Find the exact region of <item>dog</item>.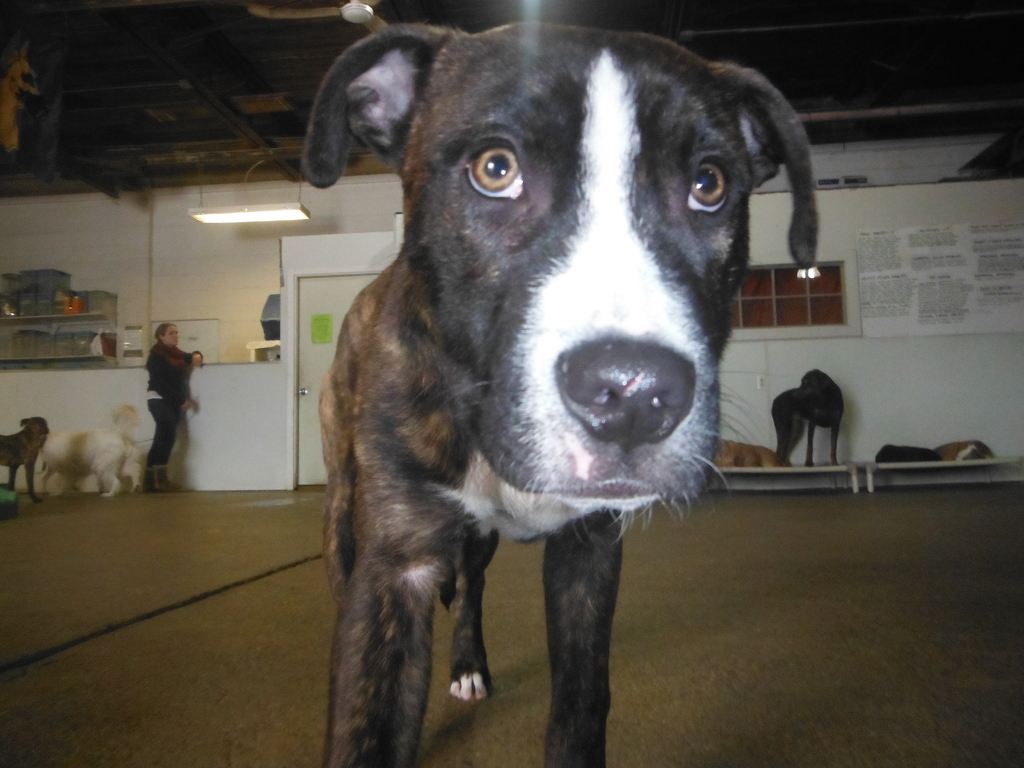
Exact region: [x1=934, y1=438, x2=993, y2=463].
